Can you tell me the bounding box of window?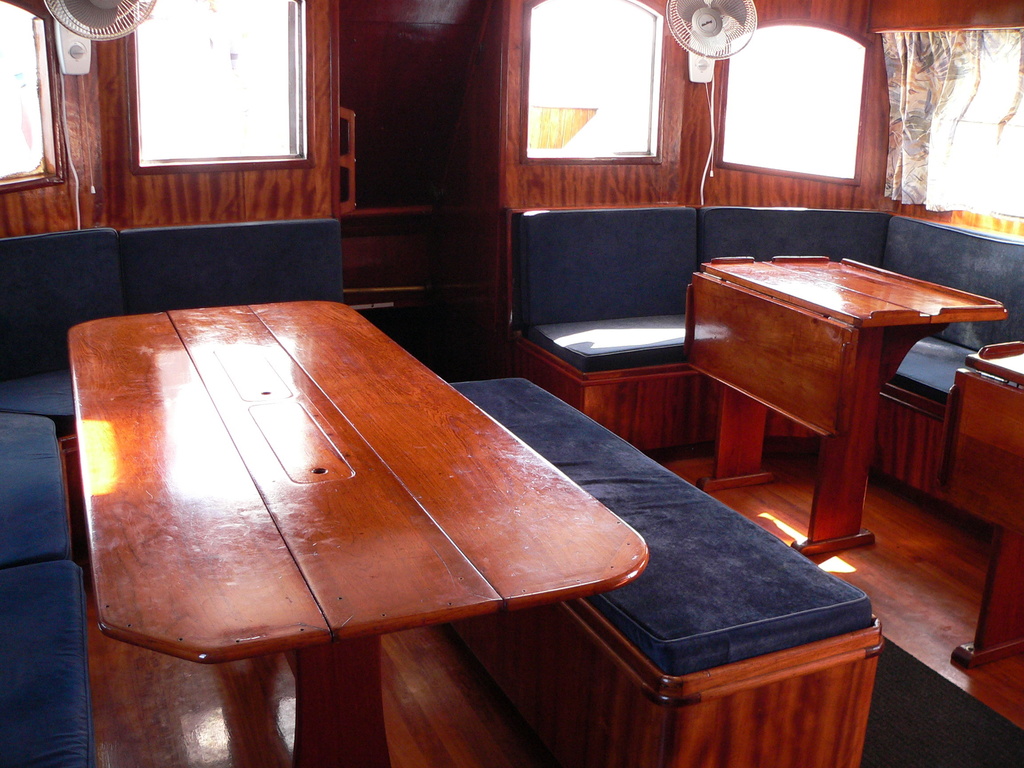
525 0 659 163.
